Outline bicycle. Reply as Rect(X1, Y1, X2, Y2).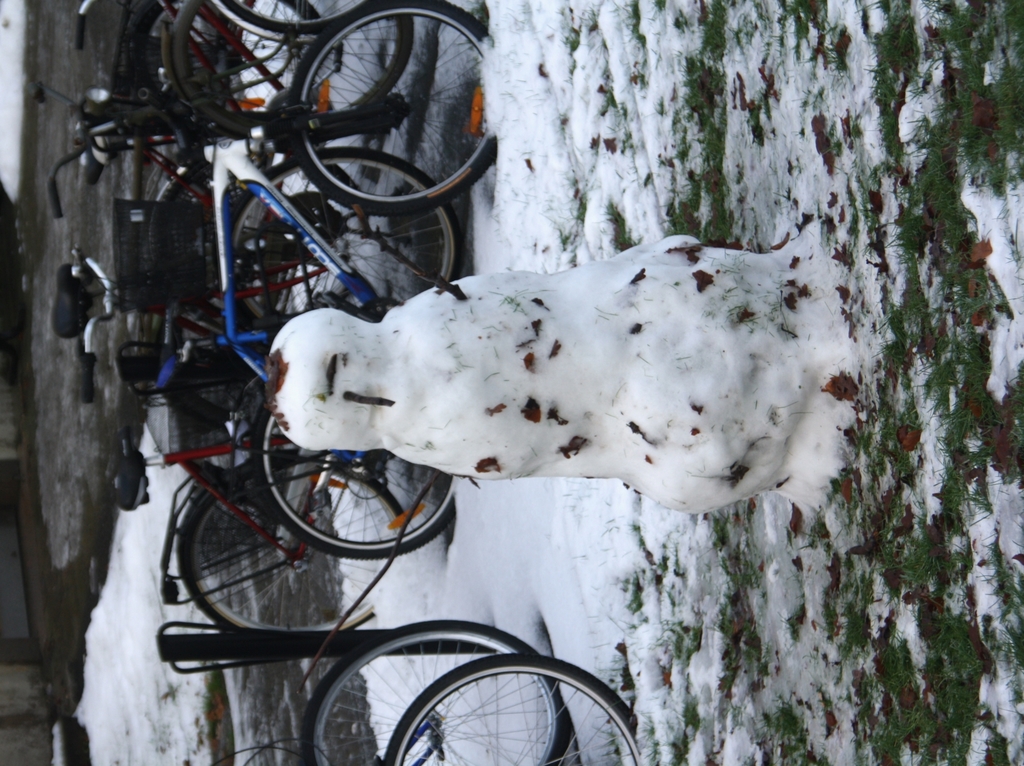
Rect(203, 612, 560, 765).
